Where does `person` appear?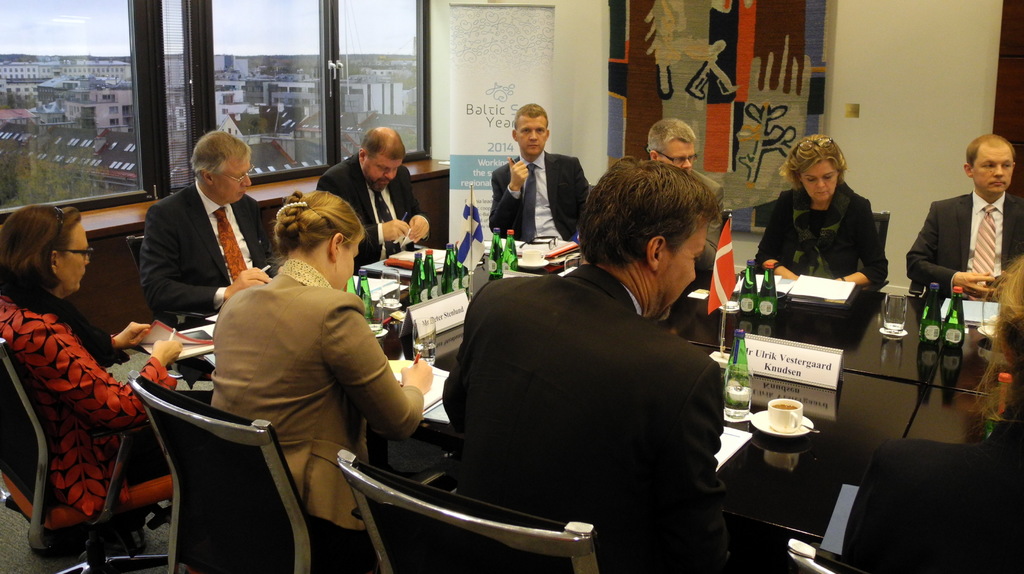
Appears at pyautogui.locateOnScreen(490, 101, 593, 242).
